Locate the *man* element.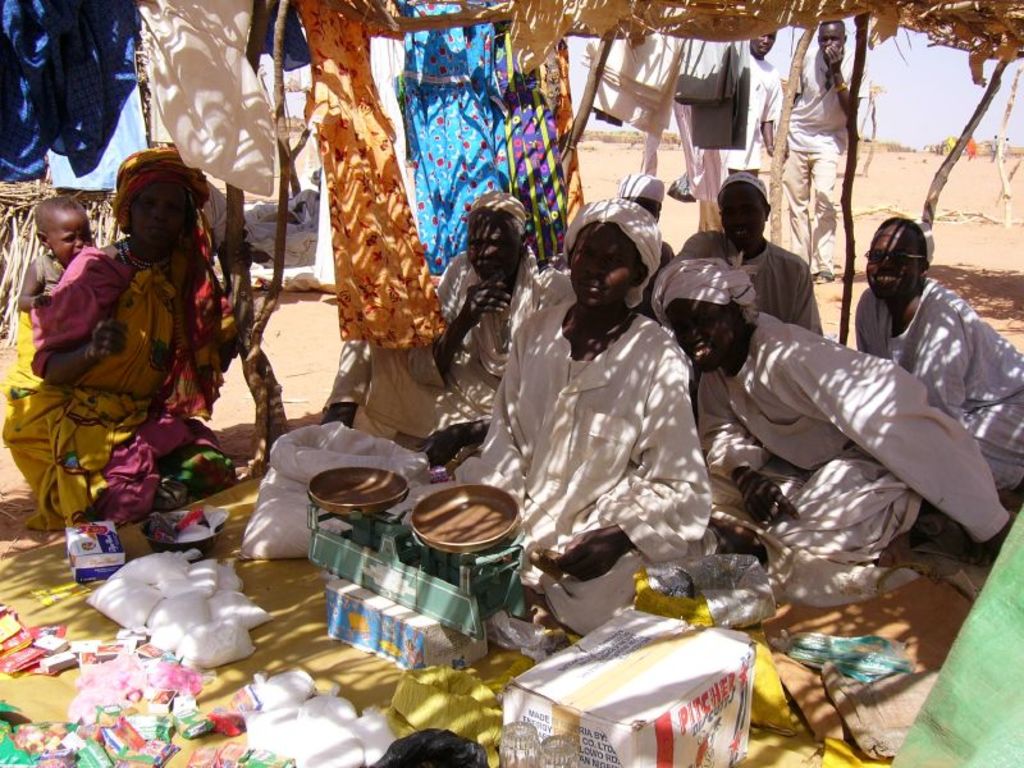
Element bbox: bbox=(645, 256, 1011, 582).
